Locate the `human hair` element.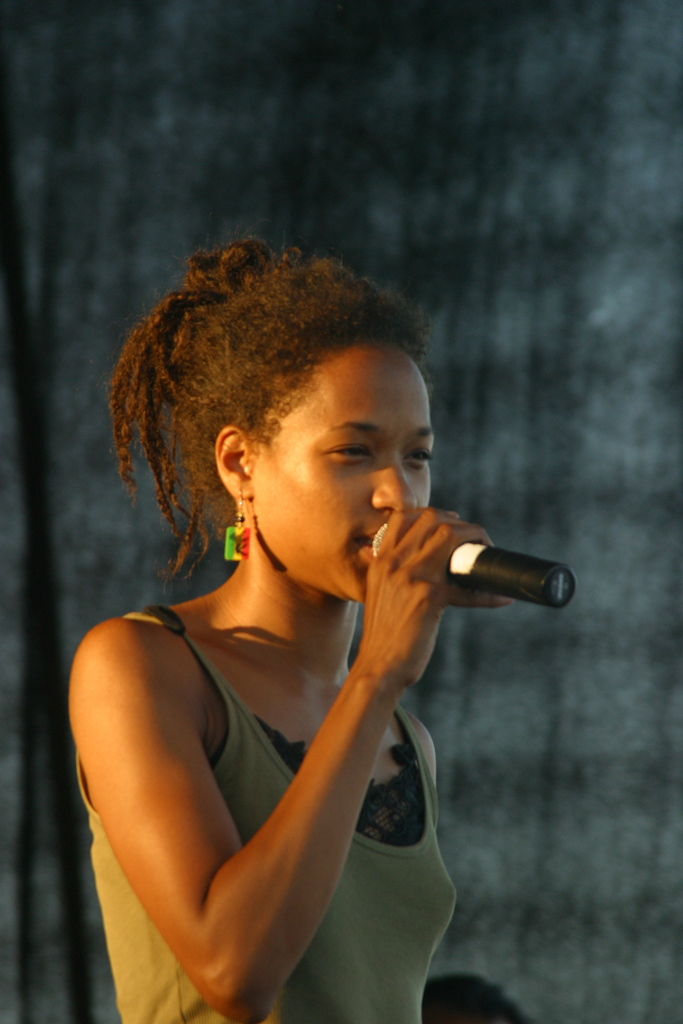
Element bbox: rect(105, 228, 499, 606).
